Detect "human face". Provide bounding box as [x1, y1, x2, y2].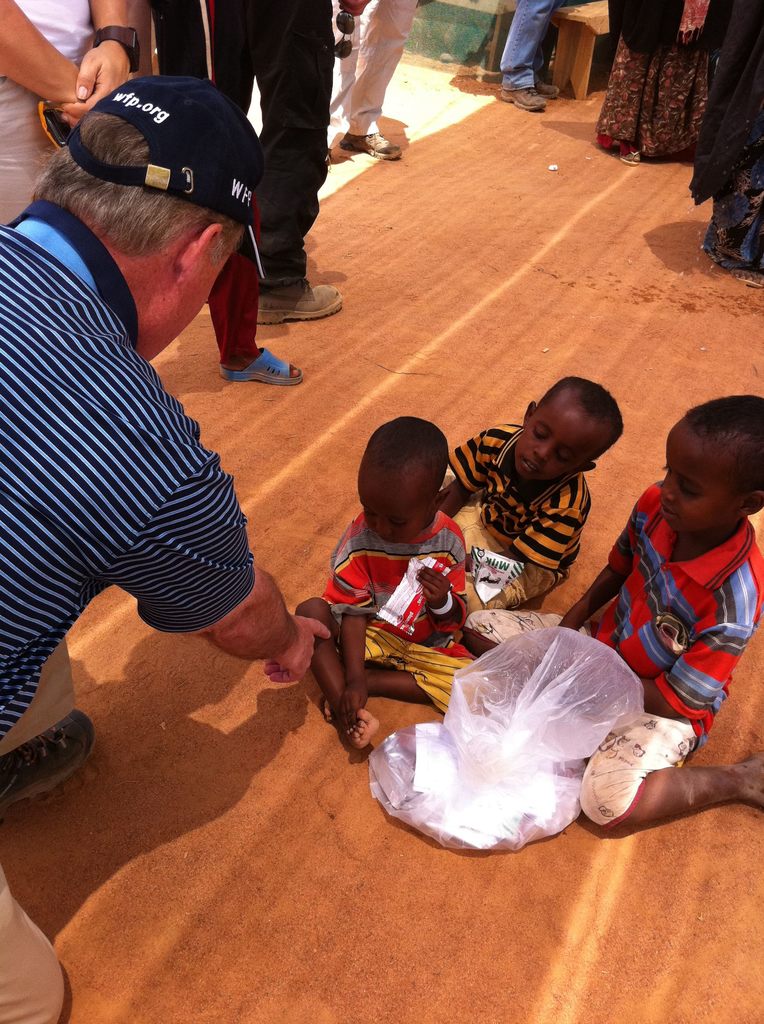
[351, 475, 434, 548].
